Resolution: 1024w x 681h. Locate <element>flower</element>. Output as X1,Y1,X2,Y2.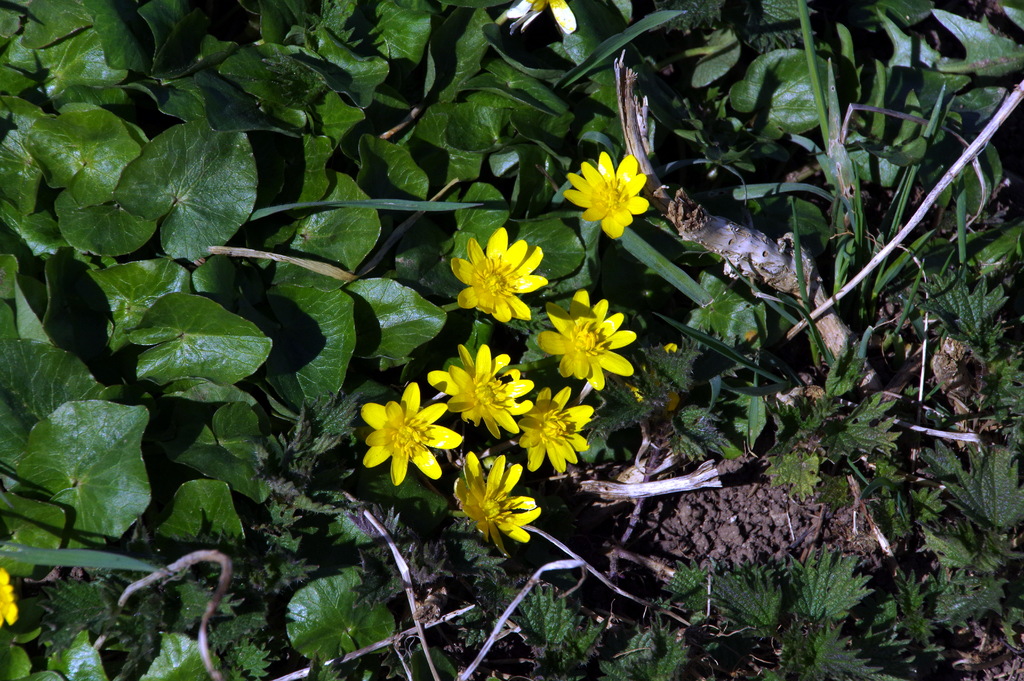
0,568,19,627.
